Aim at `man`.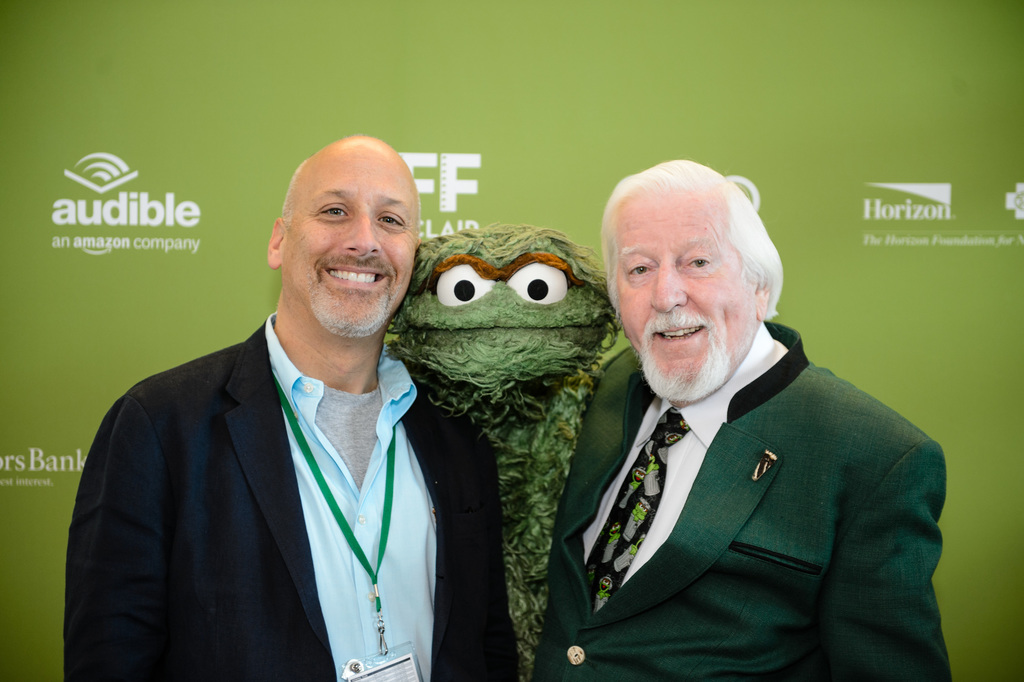
Aimed at {"left": 531, "top": 158, "right": 948, "bottom": 681}.
